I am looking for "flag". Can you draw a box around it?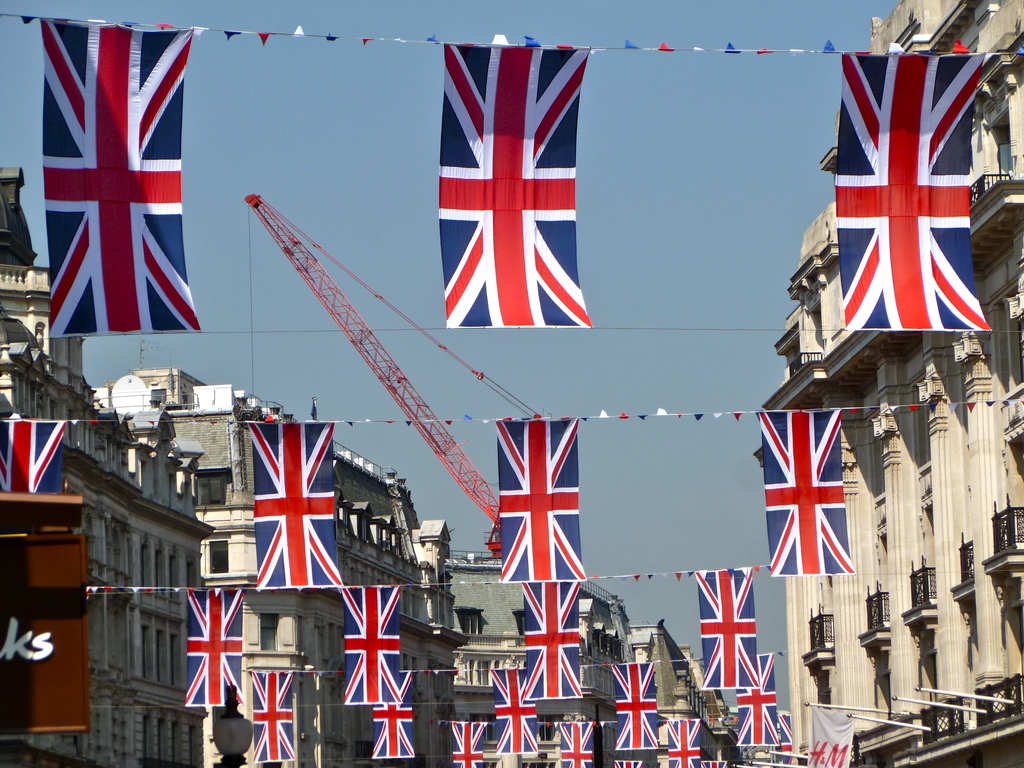
Sure, the bounding box is <region>444, 719, 488, 767</region>.
